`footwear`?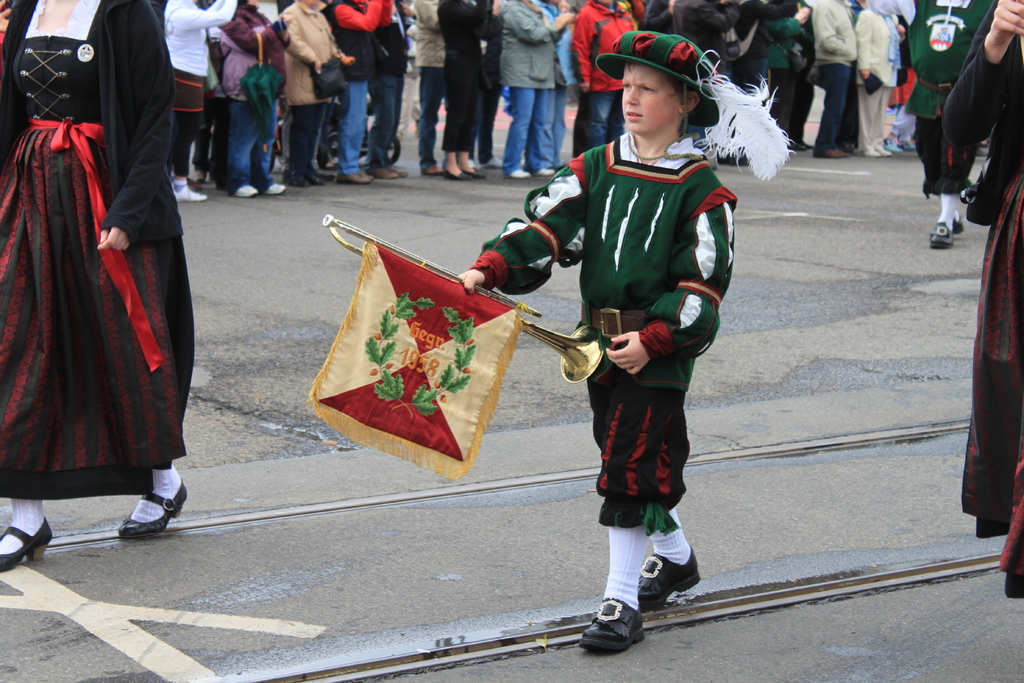
detection(486, 158, 504, 168)
